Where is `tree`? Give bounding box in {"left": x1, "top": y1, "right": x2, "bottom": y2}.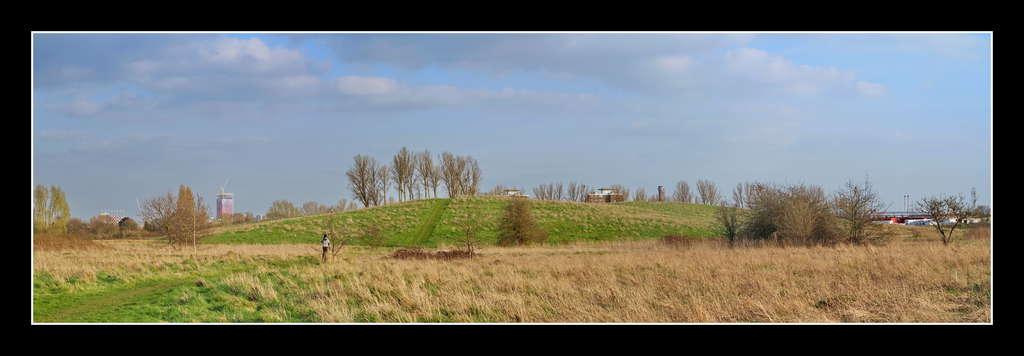
{"left": 172, "top": 187, "right": 211, "bottom": 235}.
